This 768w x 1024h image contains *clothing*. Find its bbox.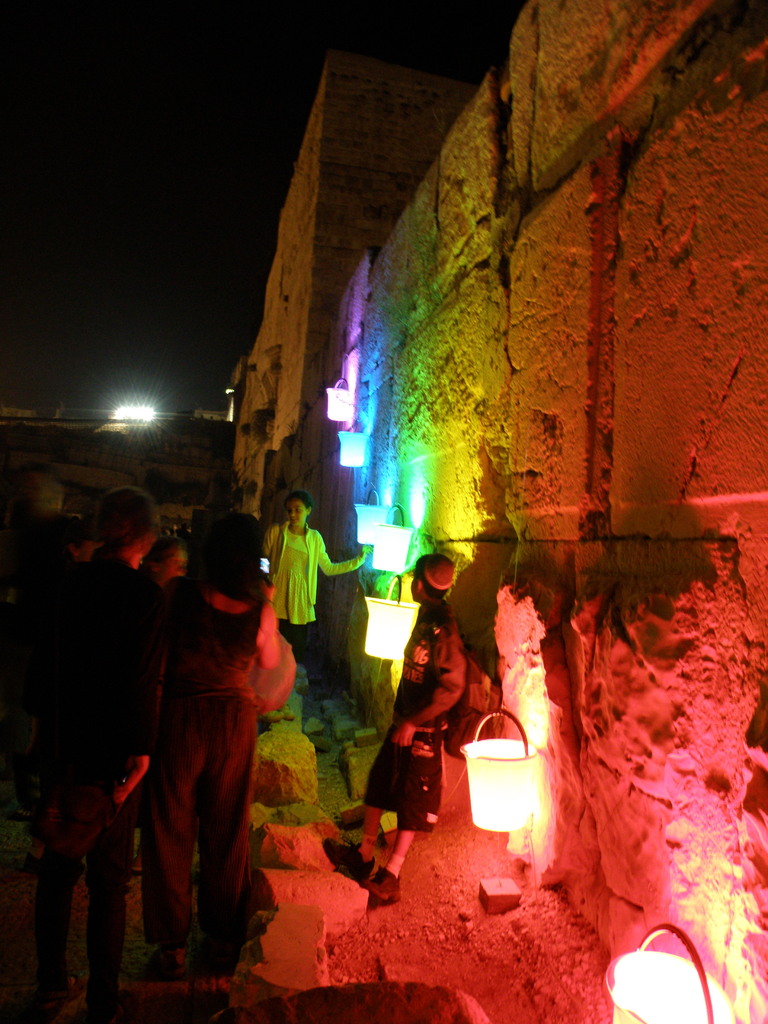
bbox=(262, 516, 319, 666).
